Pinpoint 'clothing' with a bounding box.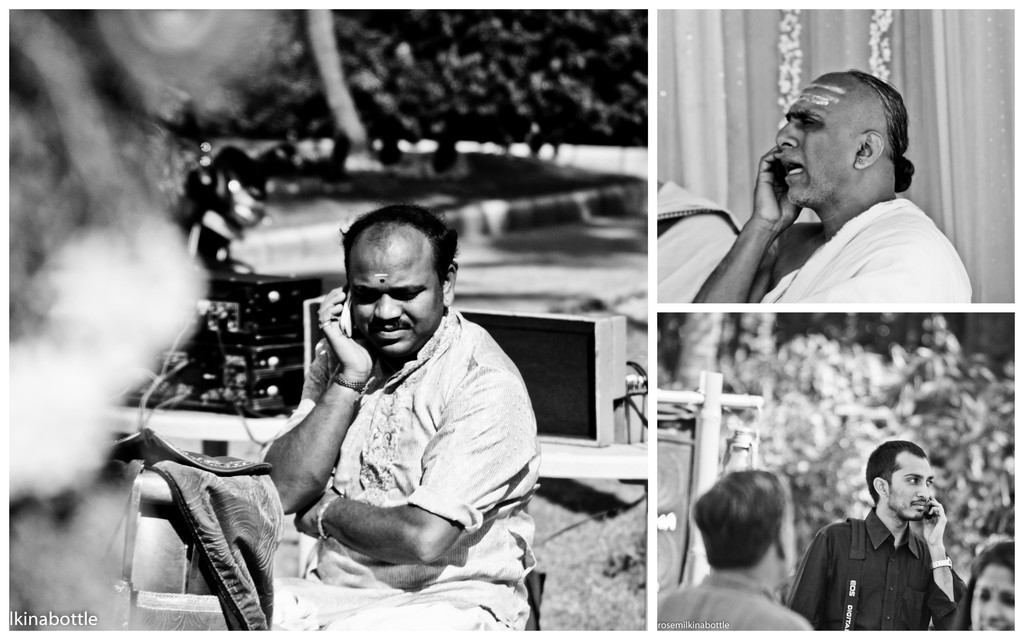
BBox(762, 190, 970, 308).
